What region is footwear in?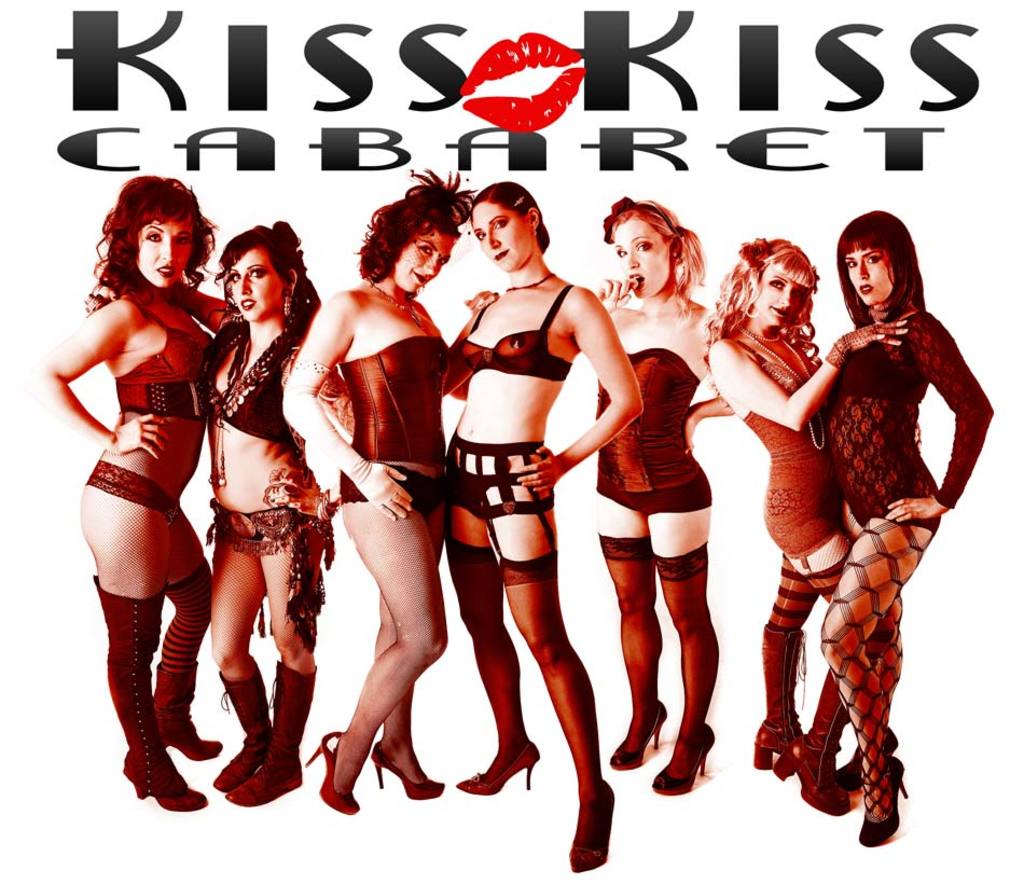
l=224, t=659, r=319, b=798.
